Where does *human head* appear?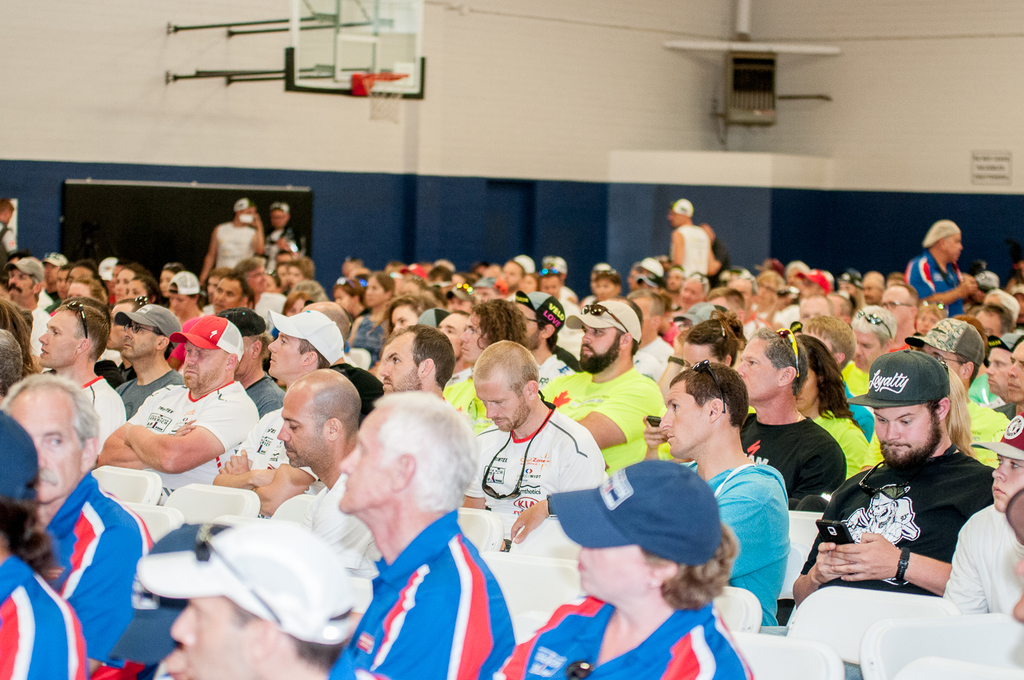
Appears at x1=213, y1=274, x2=248, y2=317.
